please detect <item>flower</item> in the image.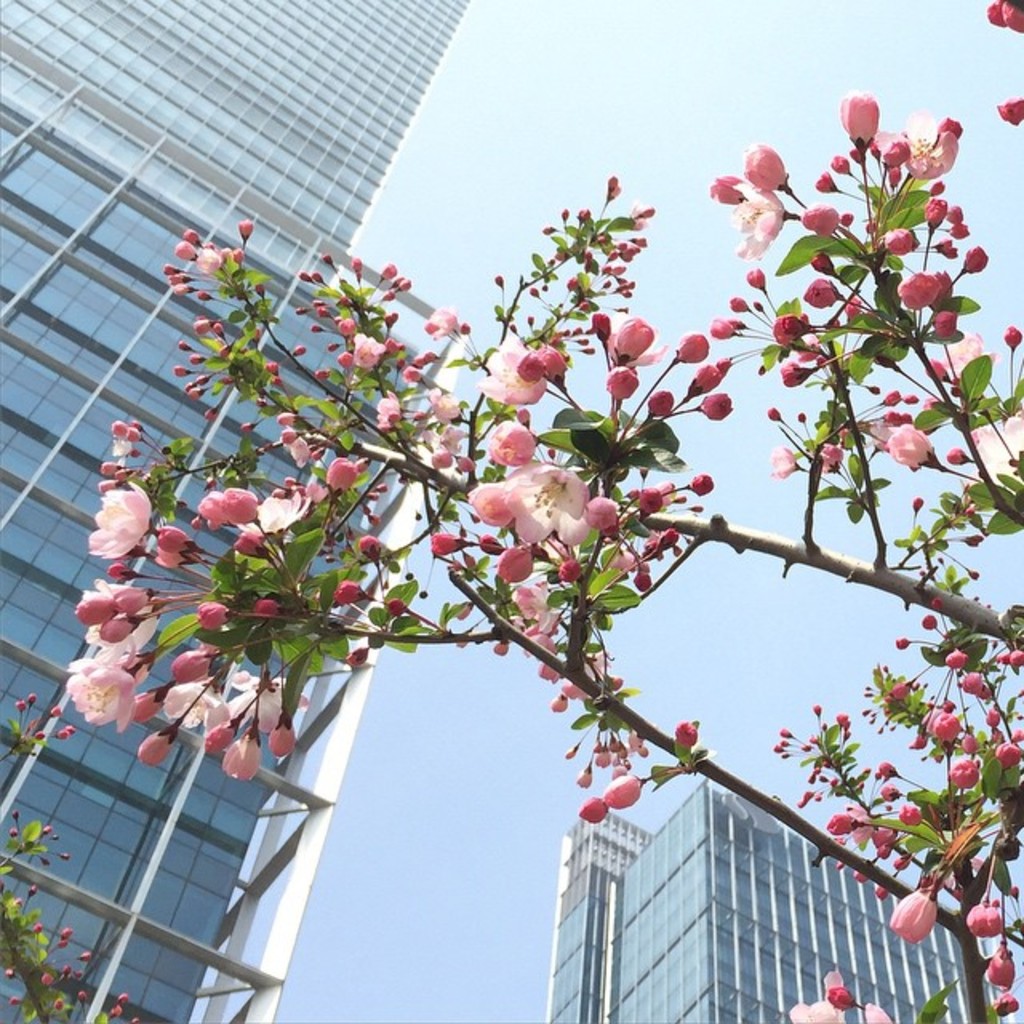
(878,422,933,470).
